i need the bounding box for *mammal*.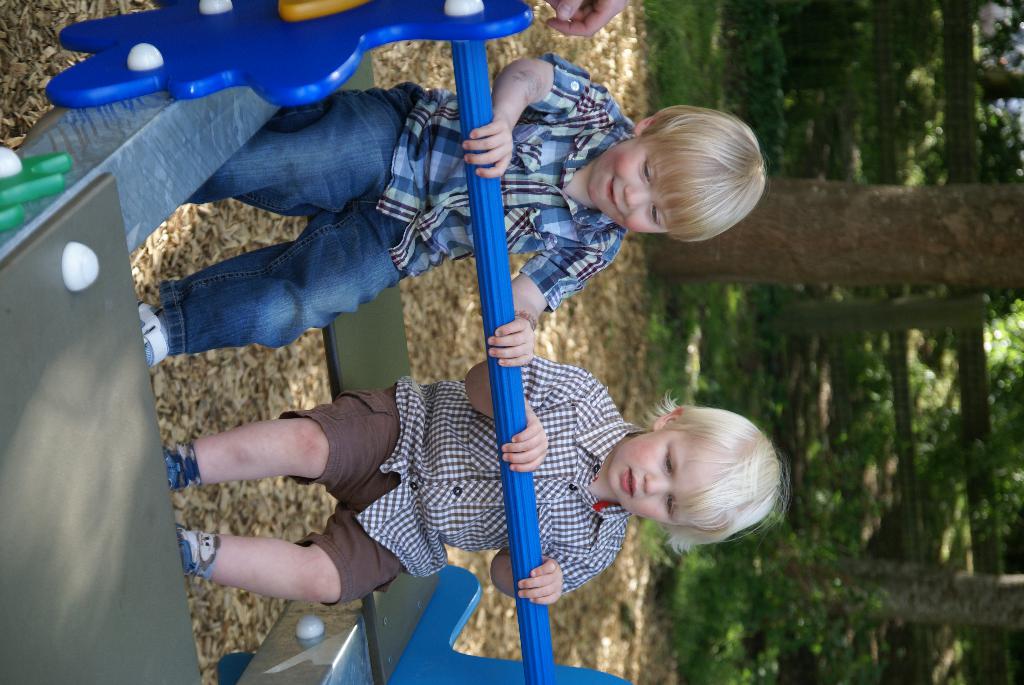
Here it is: bbox=(546, 0, 634, 37).
